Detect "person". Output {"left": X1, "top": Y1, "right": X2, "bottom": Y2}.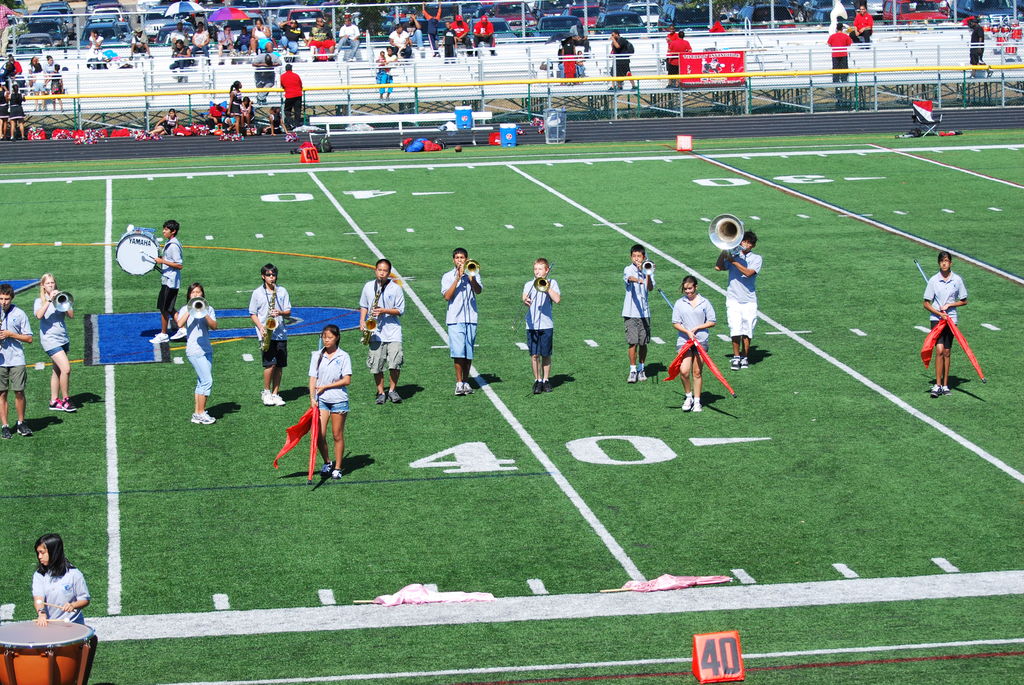
{"left": 0, "top": 280, "right": 35, "bottom": 442}.
